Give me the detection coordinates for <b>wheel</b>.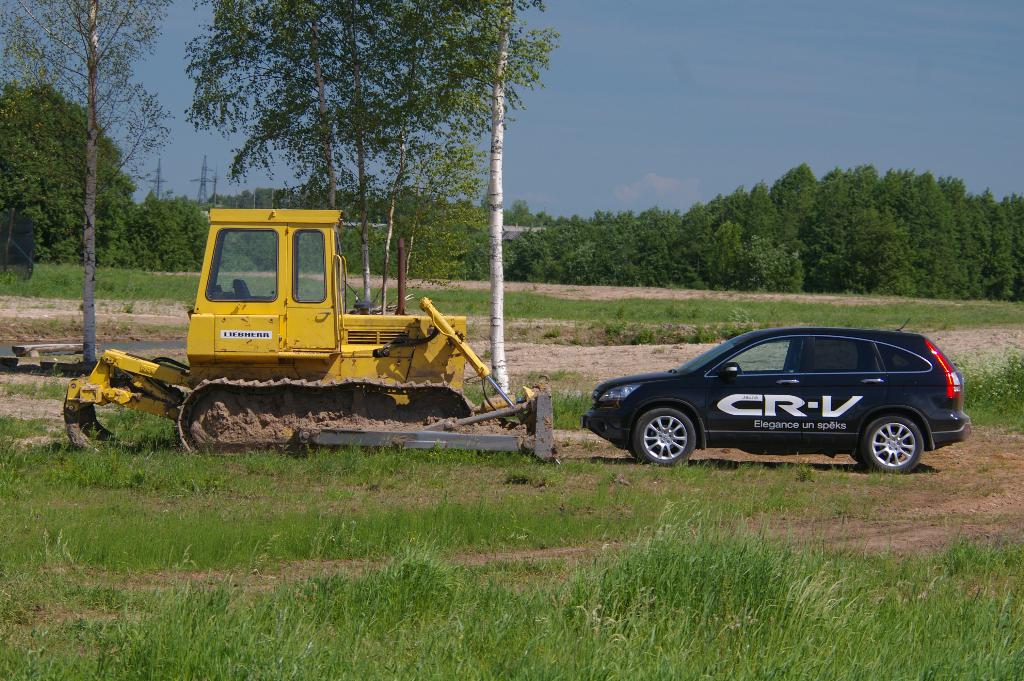
rect(635, 408, 694, 466).
